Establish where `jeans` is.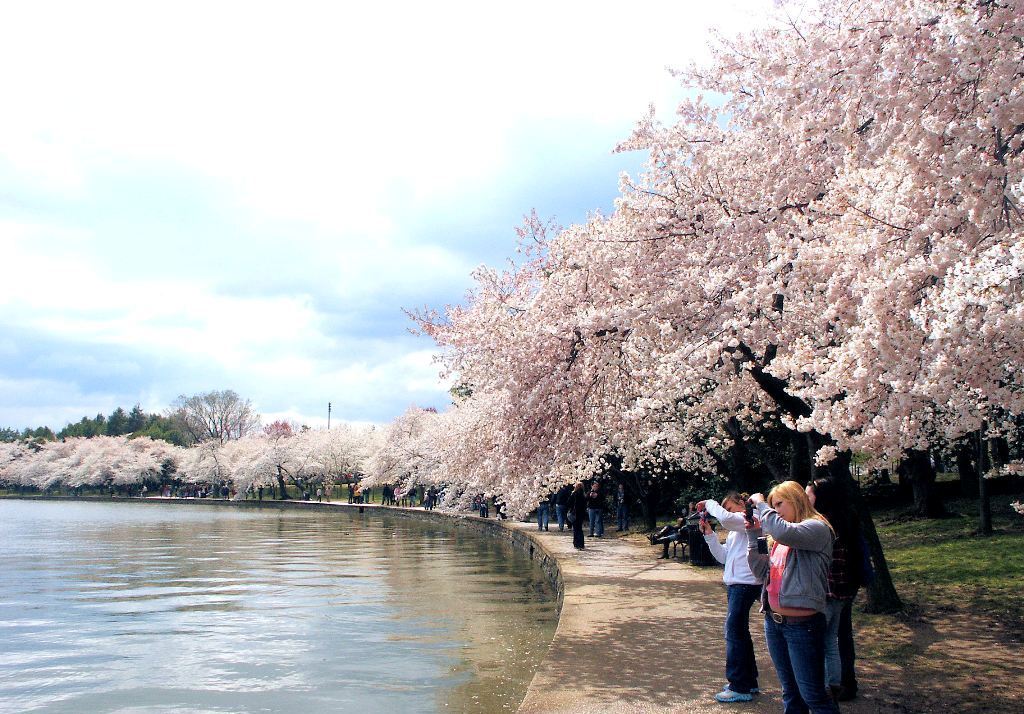
Established at <box>396,496,405,509</box>.
